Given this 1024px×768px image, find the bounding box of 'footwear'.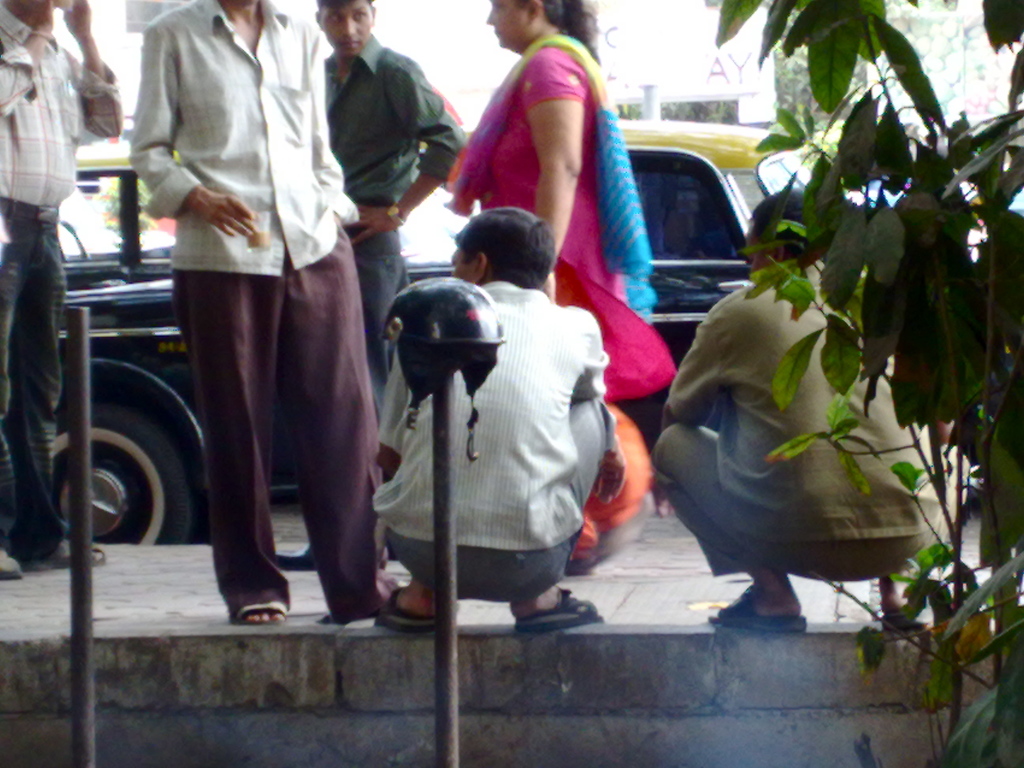
0 547 22 584.
